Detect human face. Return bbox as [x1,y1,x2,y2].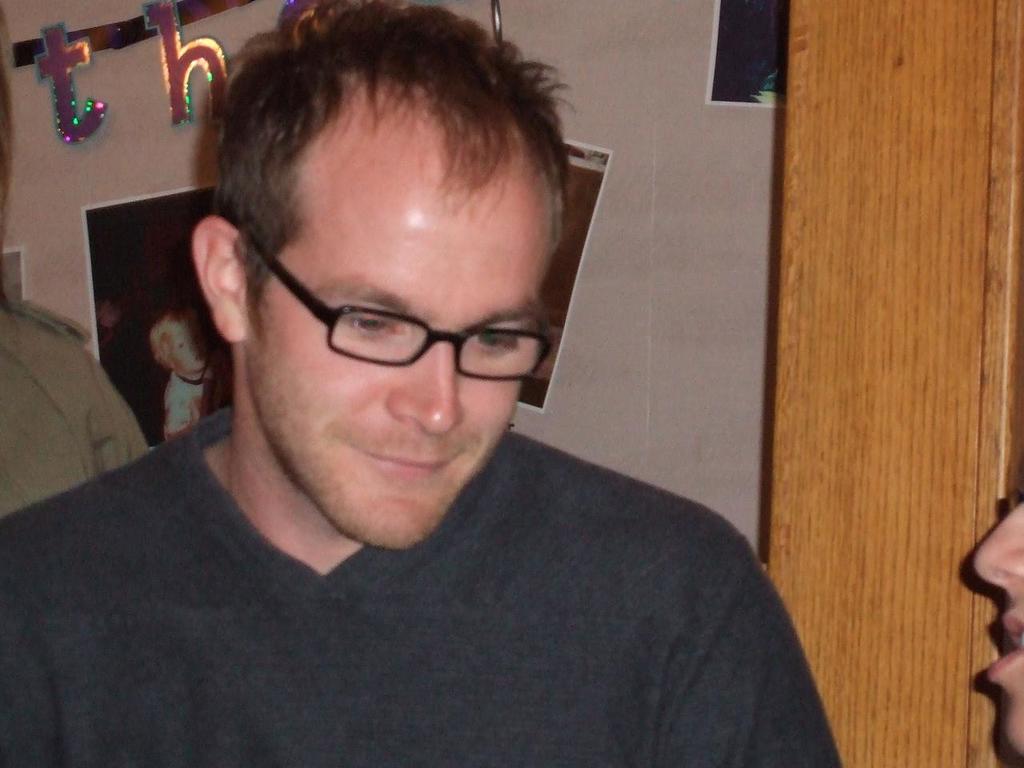
[170,321,215,373].
